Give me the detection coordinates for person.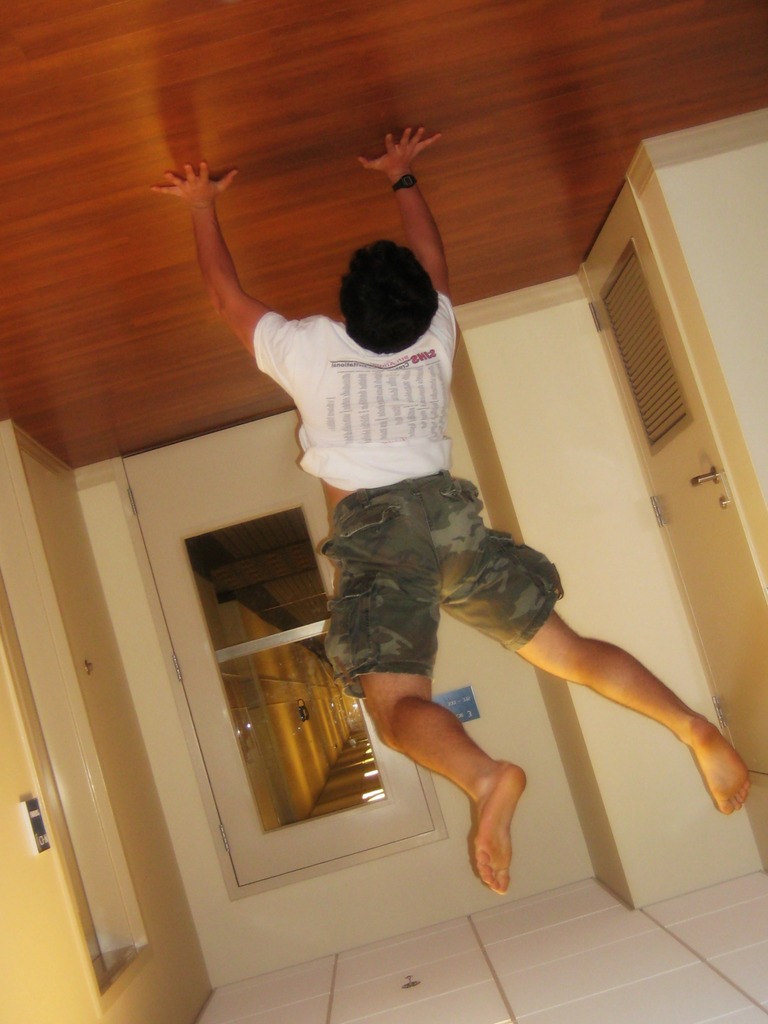
<box>211,191,555,873</box>.
